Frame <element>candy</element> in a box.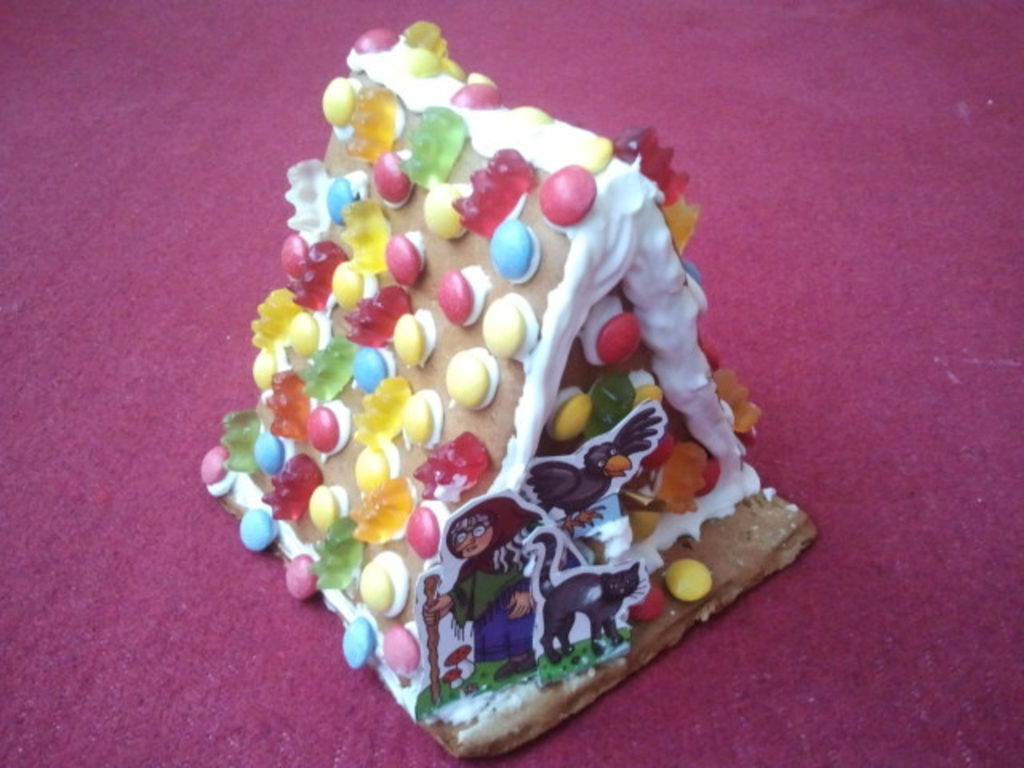
[x1=573, y1=133, x2=614, y2=173].
